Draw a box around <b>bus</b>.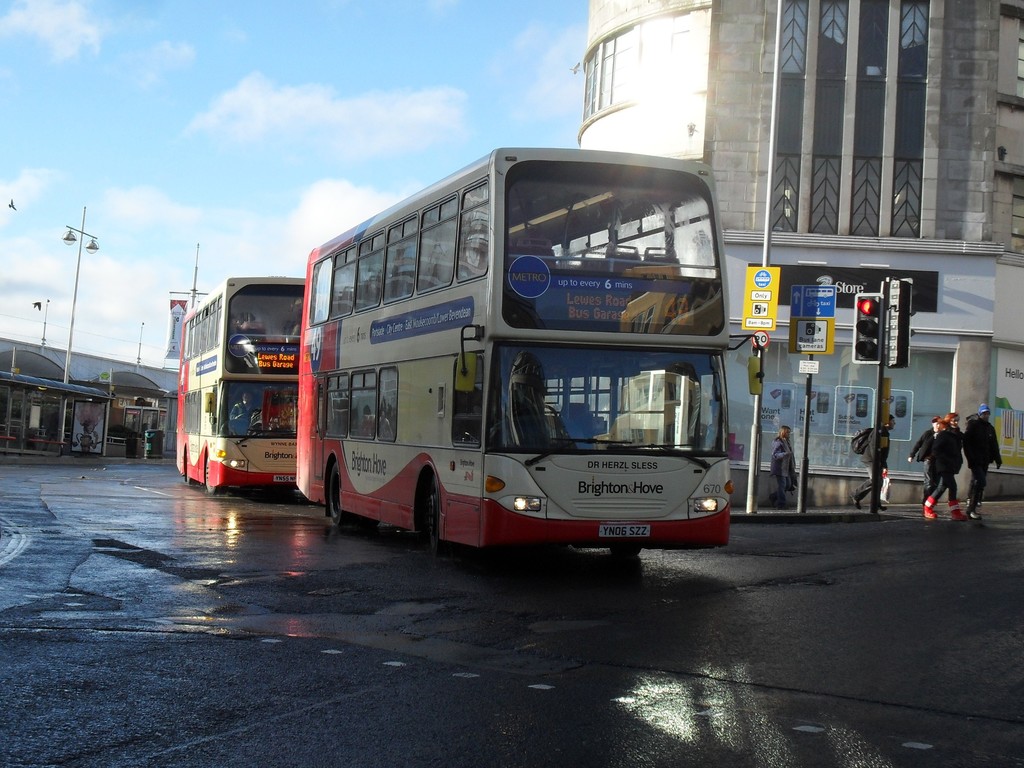
left=292, top=141, right=763, bottom=556.
